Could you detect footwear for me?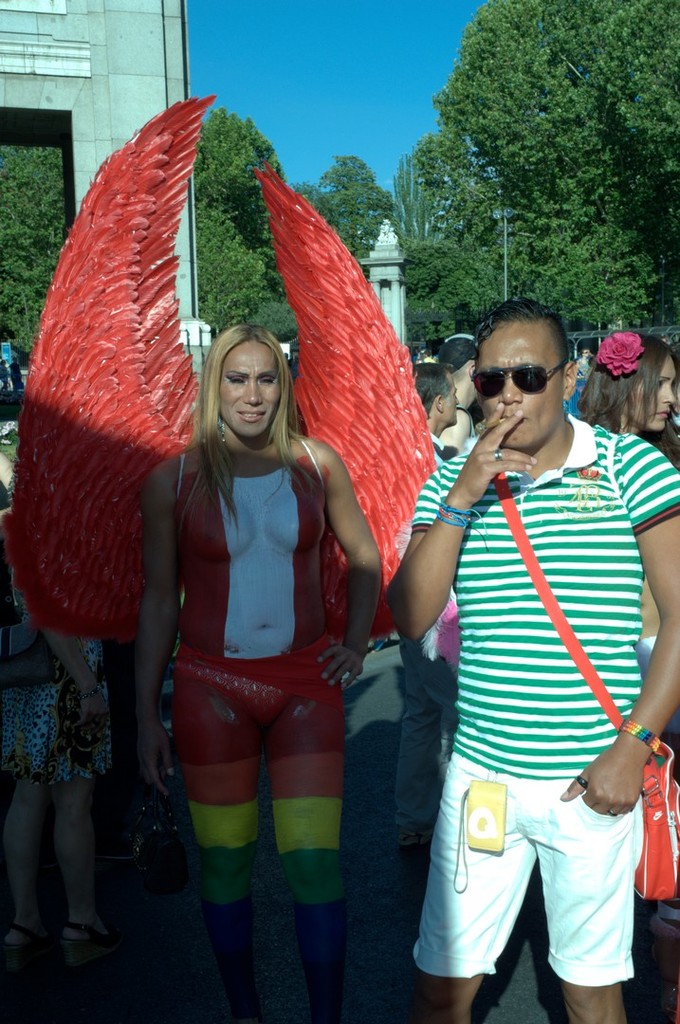
Detection result: {"left": 31, "top": 896, "right": 108, "bottom": 974}.
